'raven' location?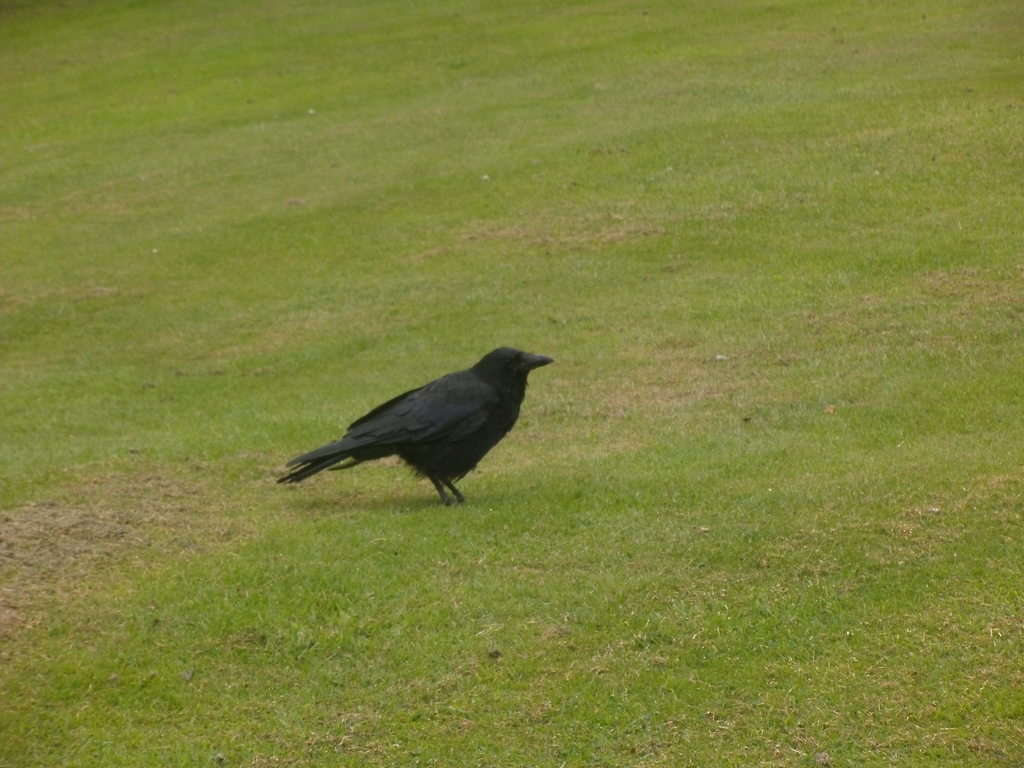
(278, 349, 553, 502)
